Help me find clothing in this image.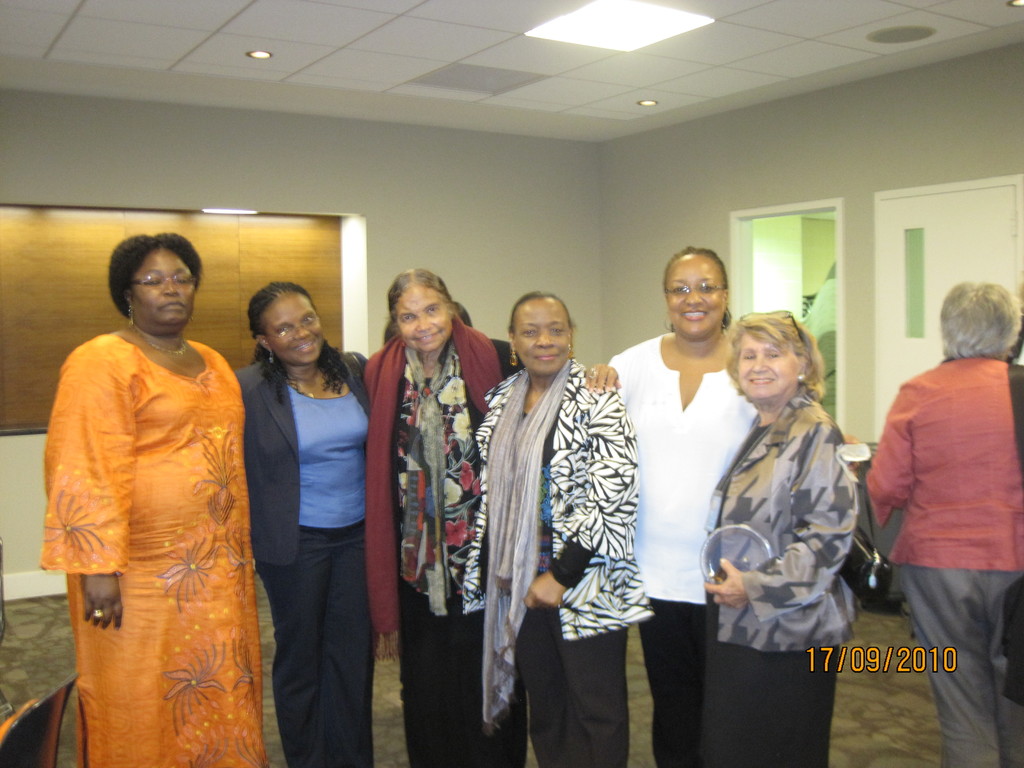
Found it: (left=600, top=335, right=761, bottom=758).
